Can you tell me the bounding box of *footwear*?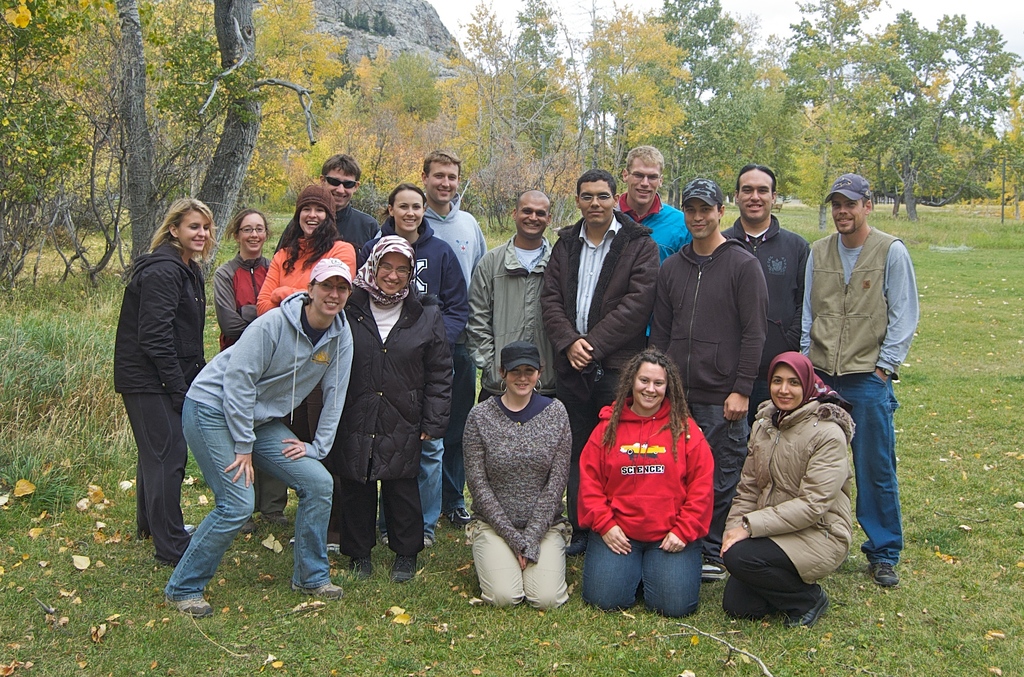
detection(186, 523, 198, 538).
